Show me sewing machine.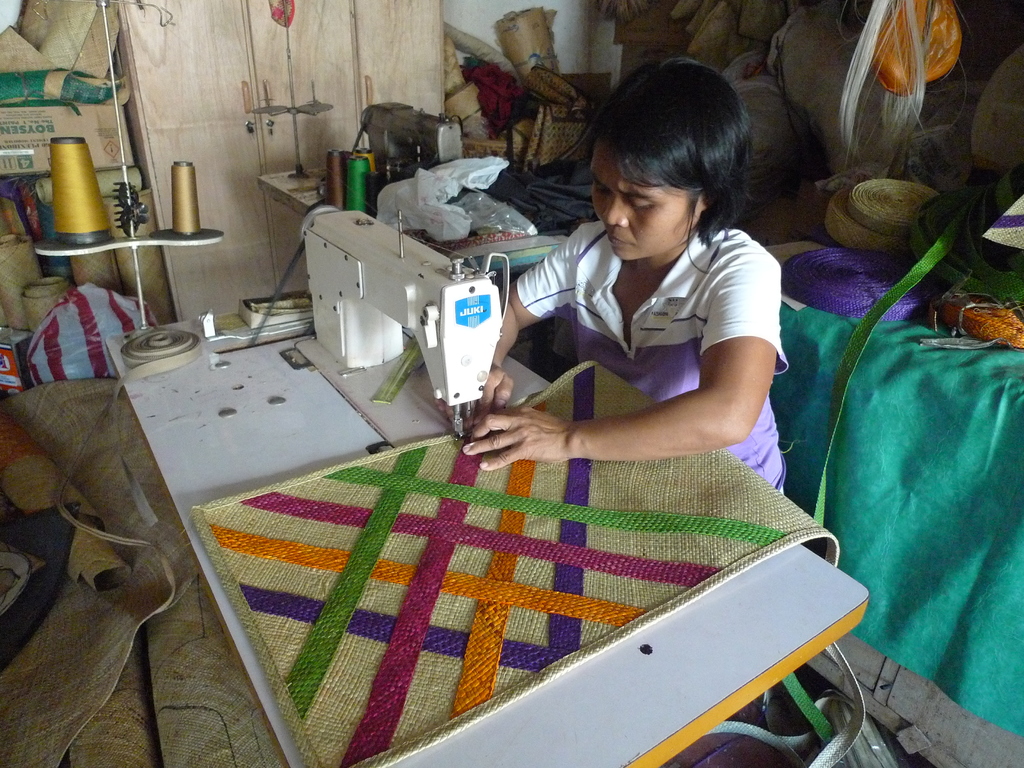
sewing machine is here: (291,205,530,457).
